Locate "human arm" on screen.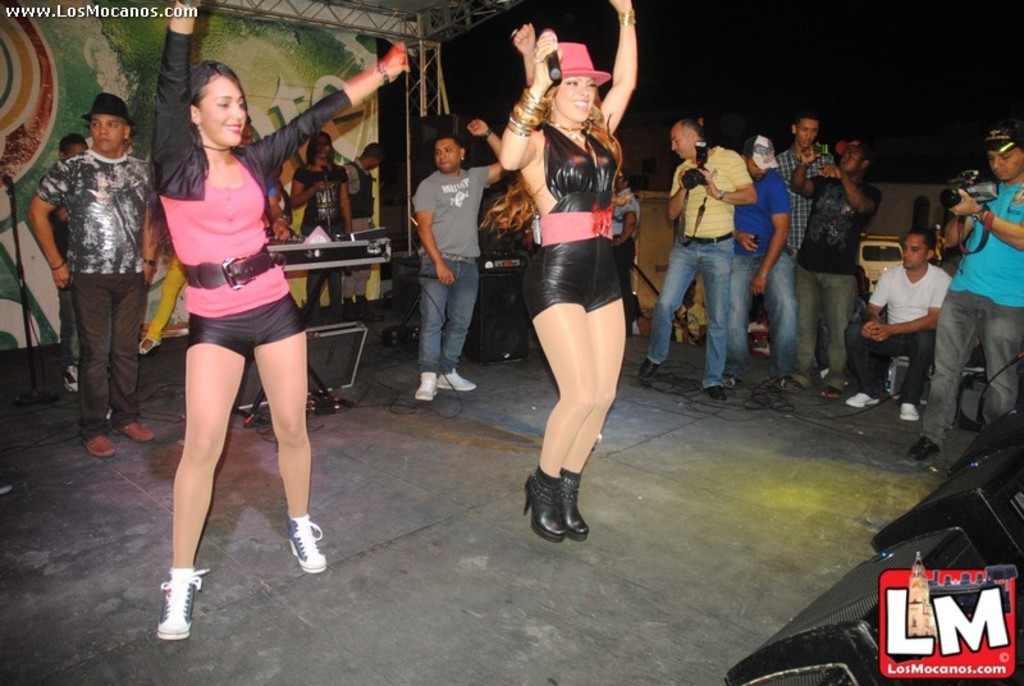
On screen at <region>468, 110, 516, 189</region>.
